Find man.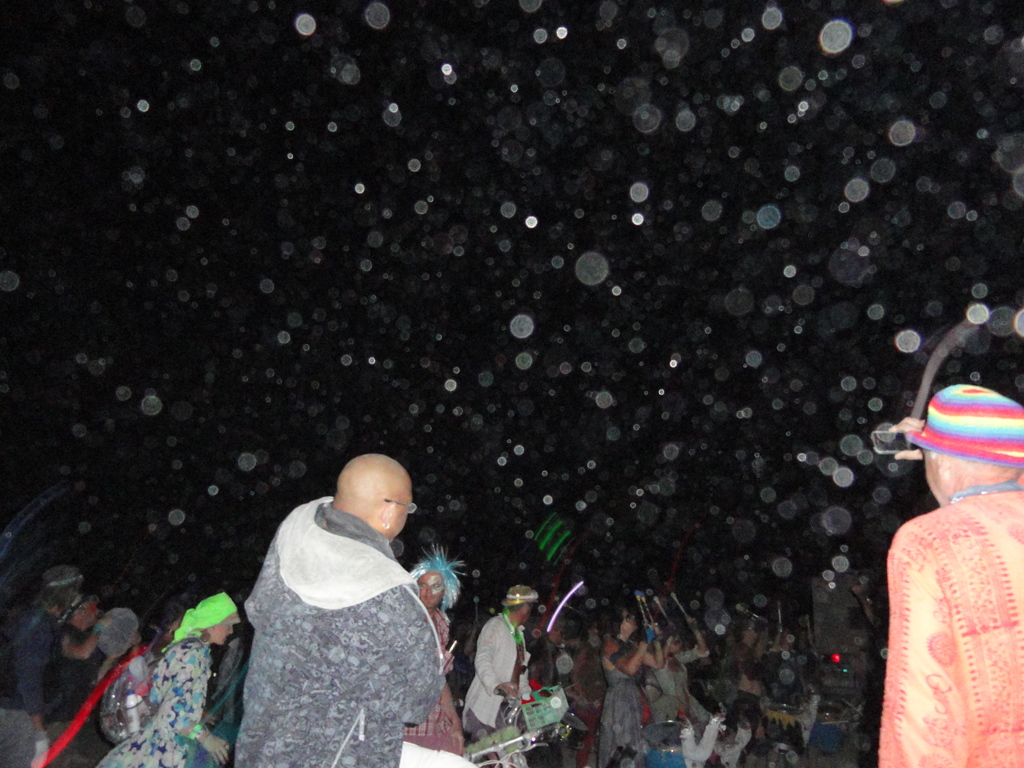
(x1=461, y1=586, x2=541, y2=738).
